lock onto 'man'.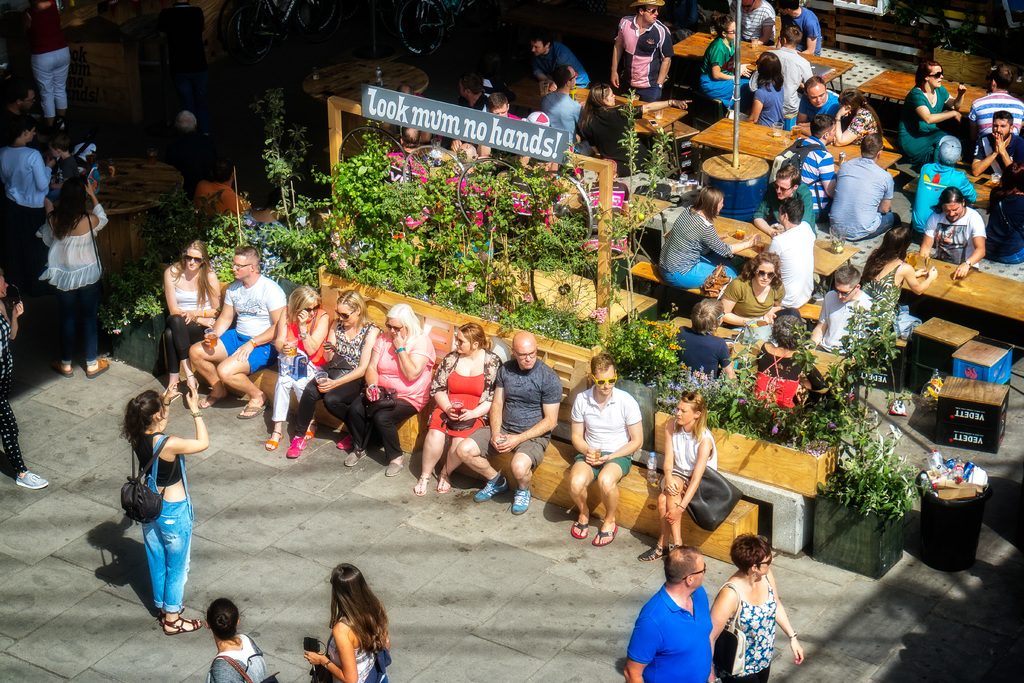
Locked: [971, 117, 1023, 193].
